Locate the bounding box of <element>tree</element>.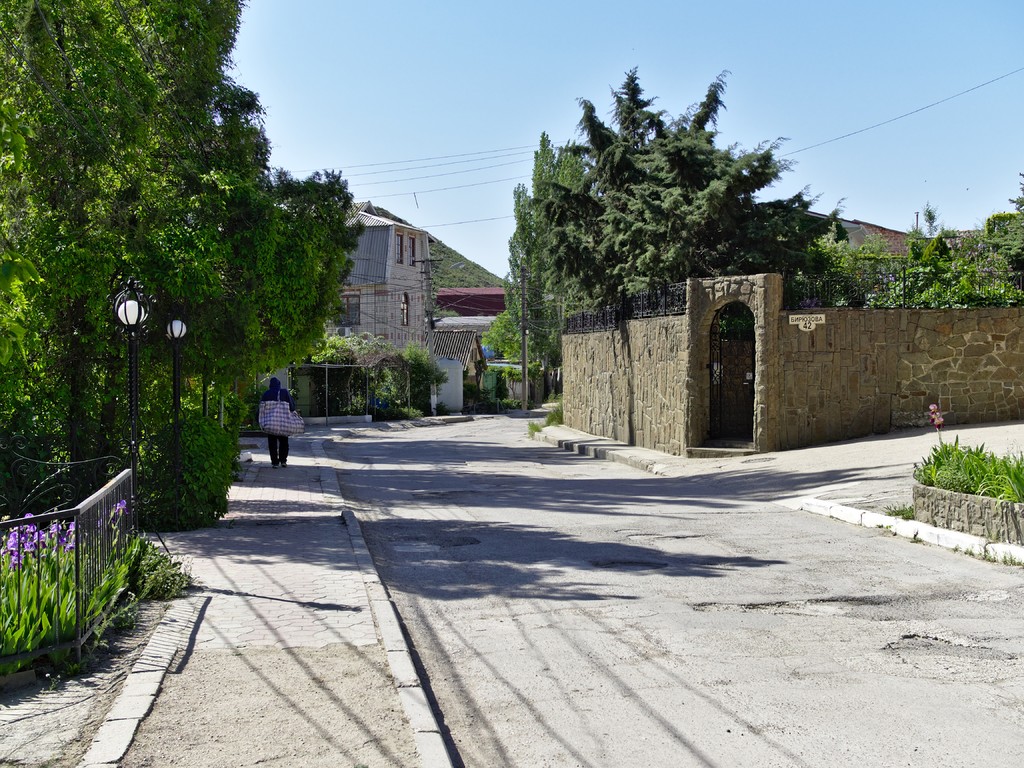
Bounding box: <region>212, 166, 351, 393</region>.
